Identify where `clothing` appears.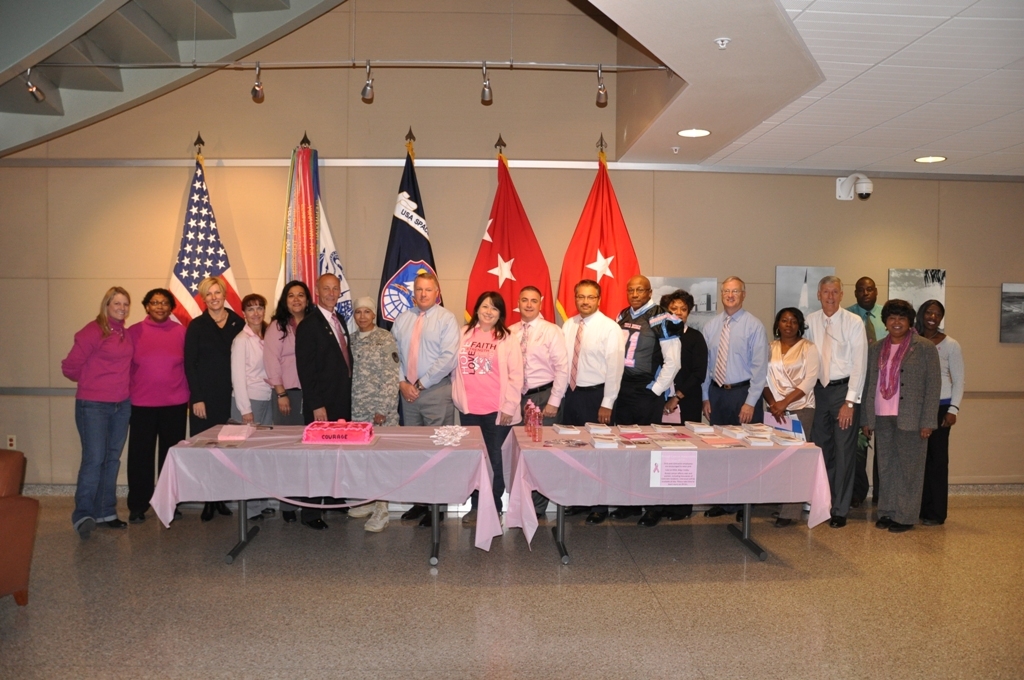
Appears at BBox(186, 305, 247, 440).
